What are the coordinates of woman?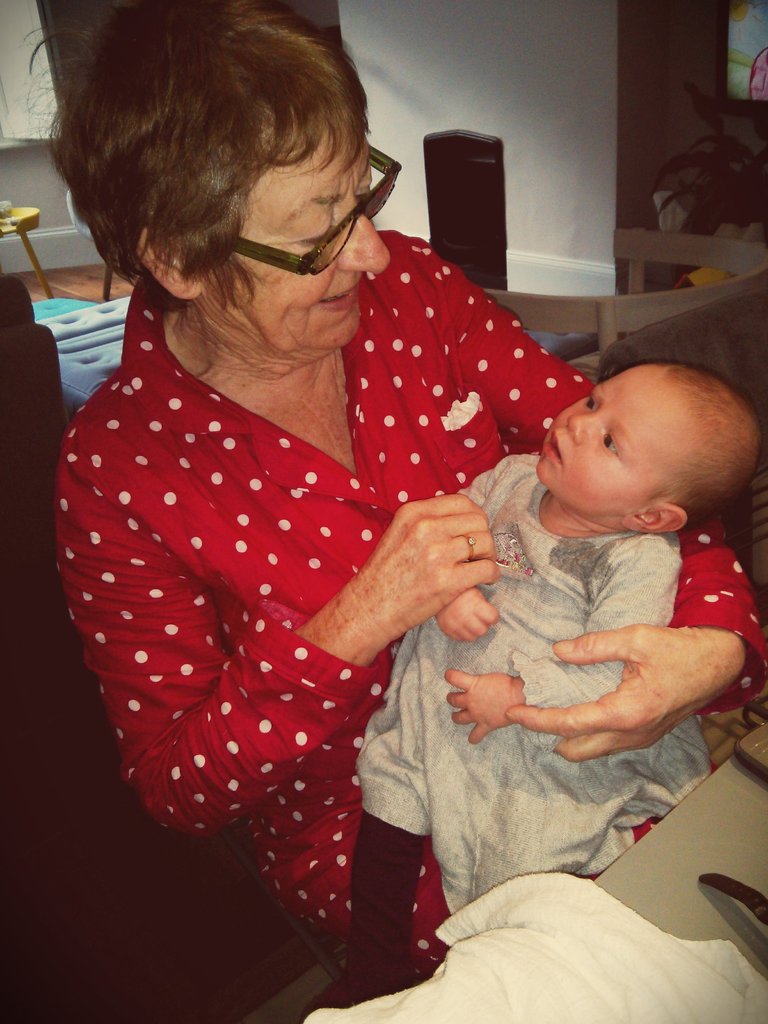
detection(47, 28, 643, 981).
